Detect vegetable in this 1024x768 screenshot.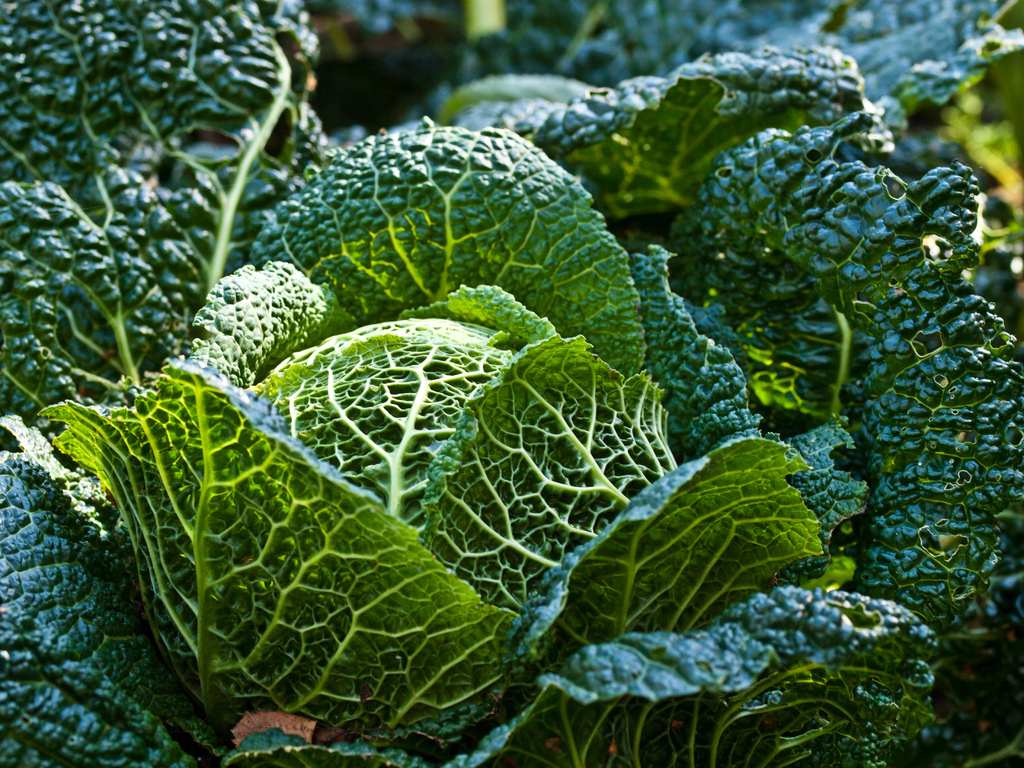
Detection: (x1=246, y1=313, x2=518, y2=534).
